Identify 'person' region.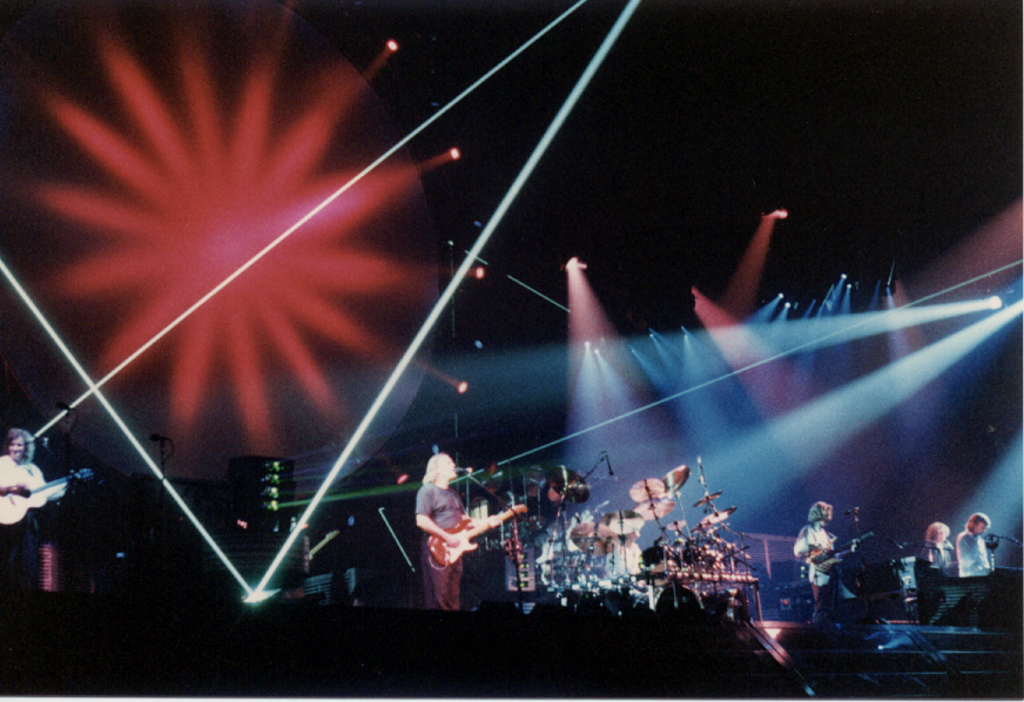
Region: 951/505/993/629.
